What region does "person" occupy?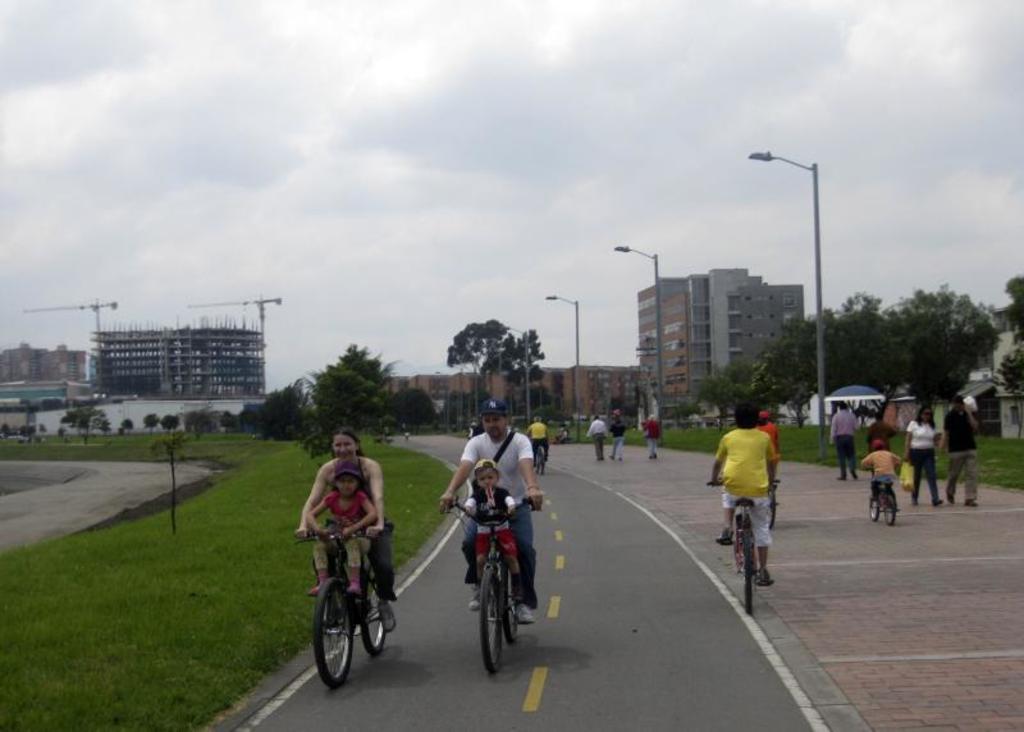
(x1=461, y1=406, x2=541, y2=667).
